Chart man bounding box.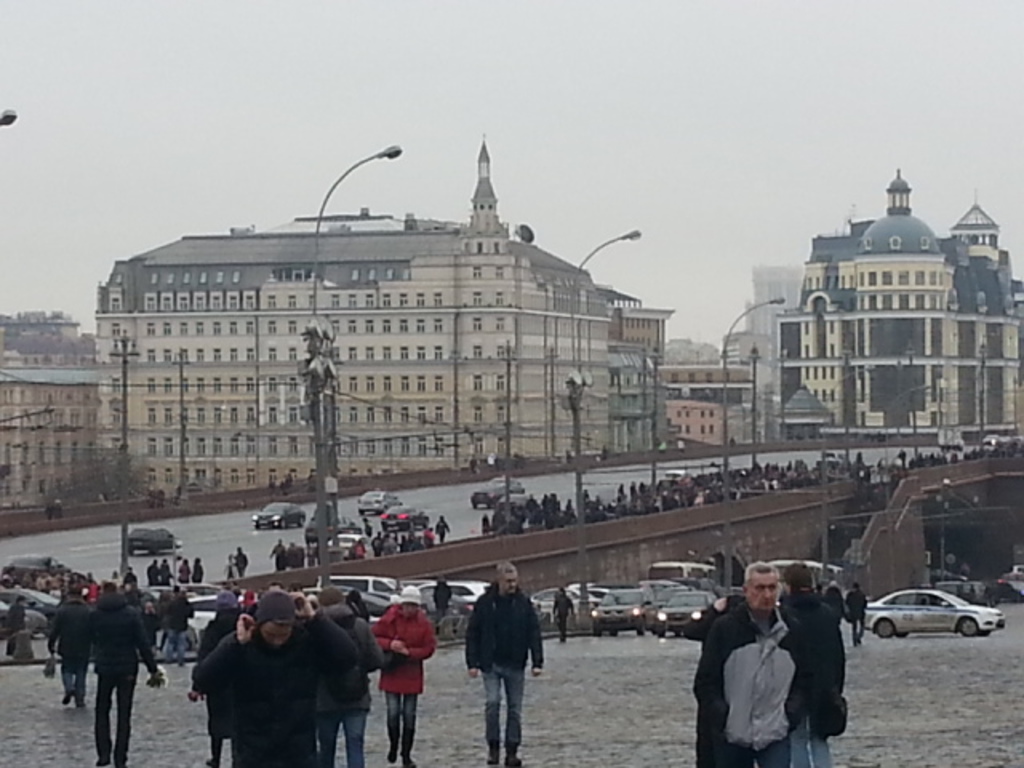
Charted: bbox(234, 541, 248, 582).
